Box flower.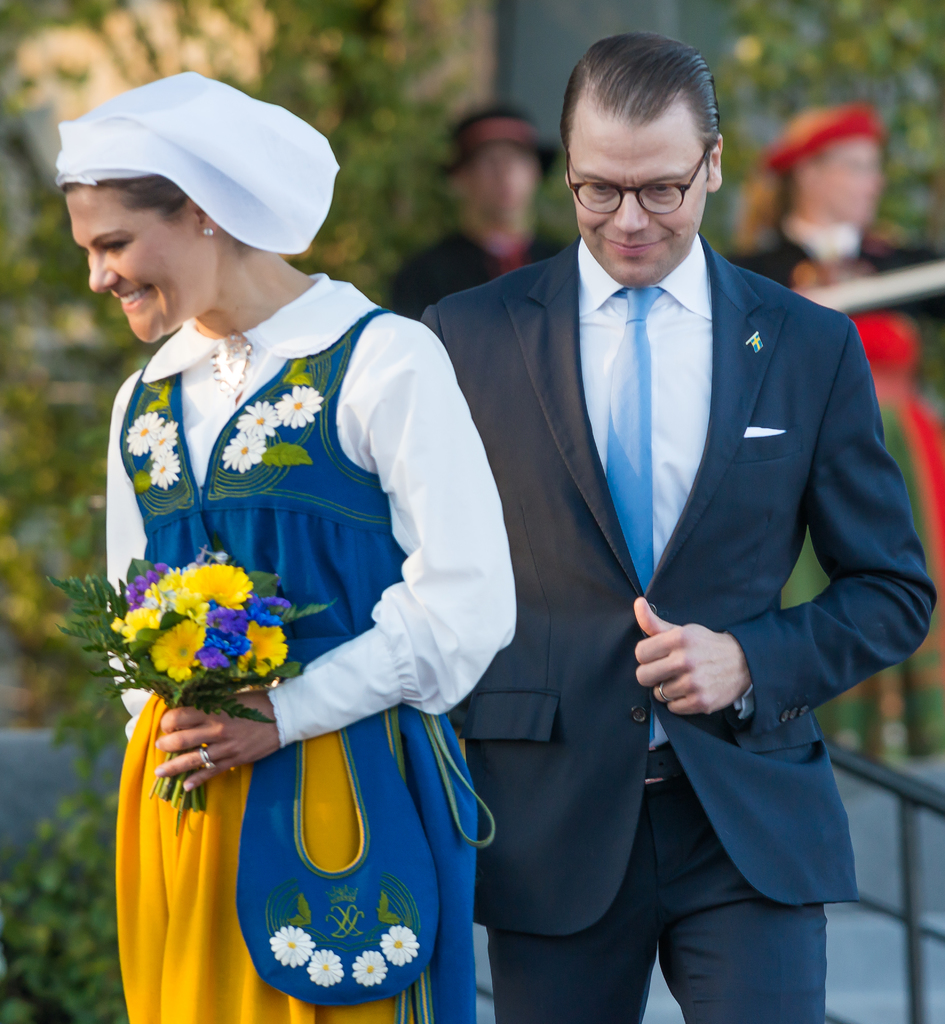
<bbox>150, 563, 188, 603</bbox>.
